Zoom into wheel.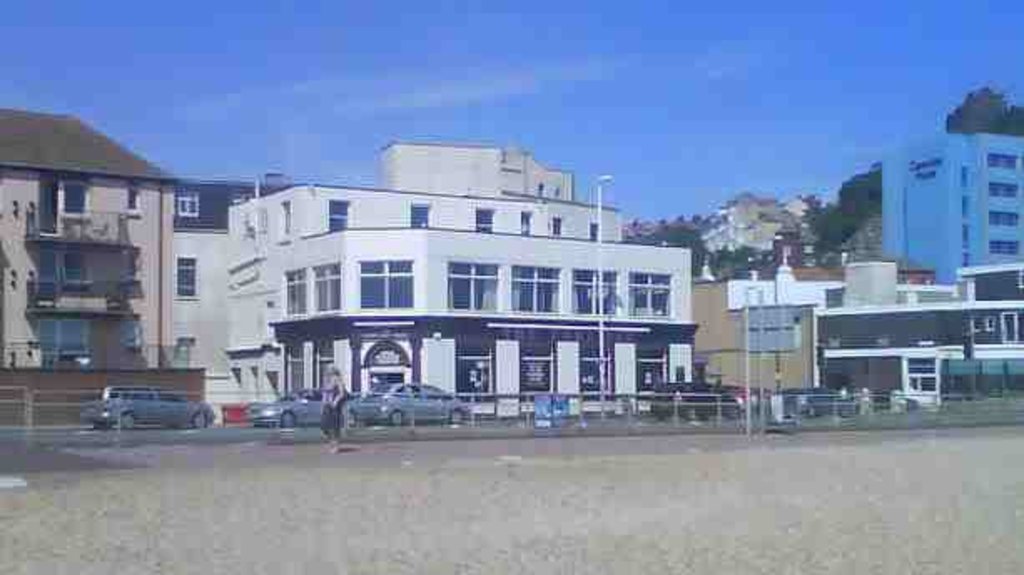
Zoom target: <region>449, 410, 466, 425</region>.
